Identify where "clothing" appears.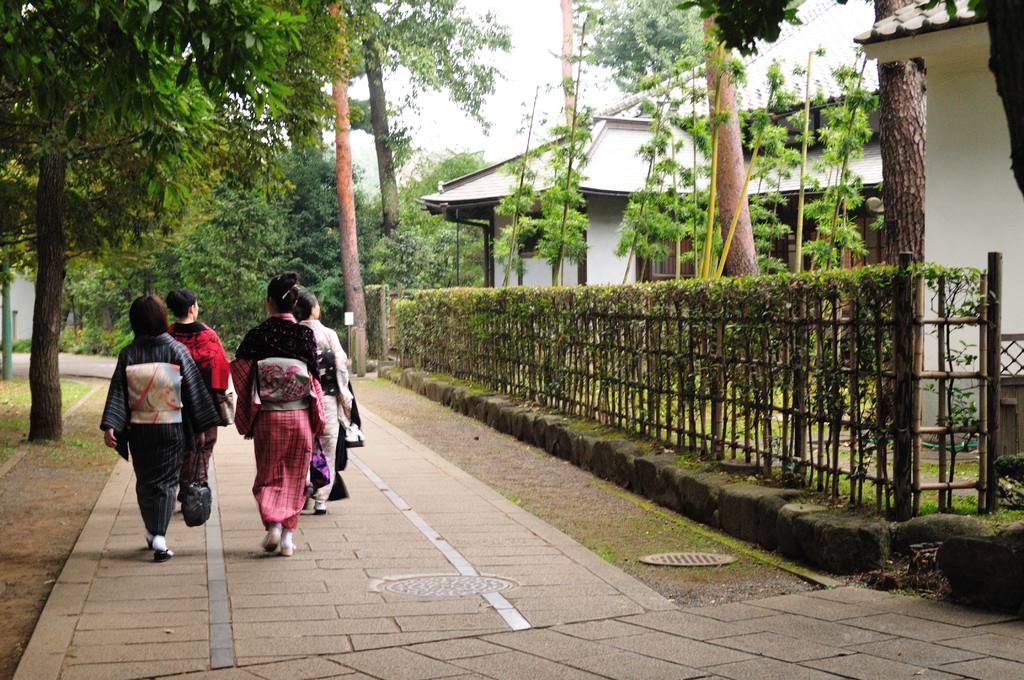
Appears at select_region(99, 328, 220, 535).
